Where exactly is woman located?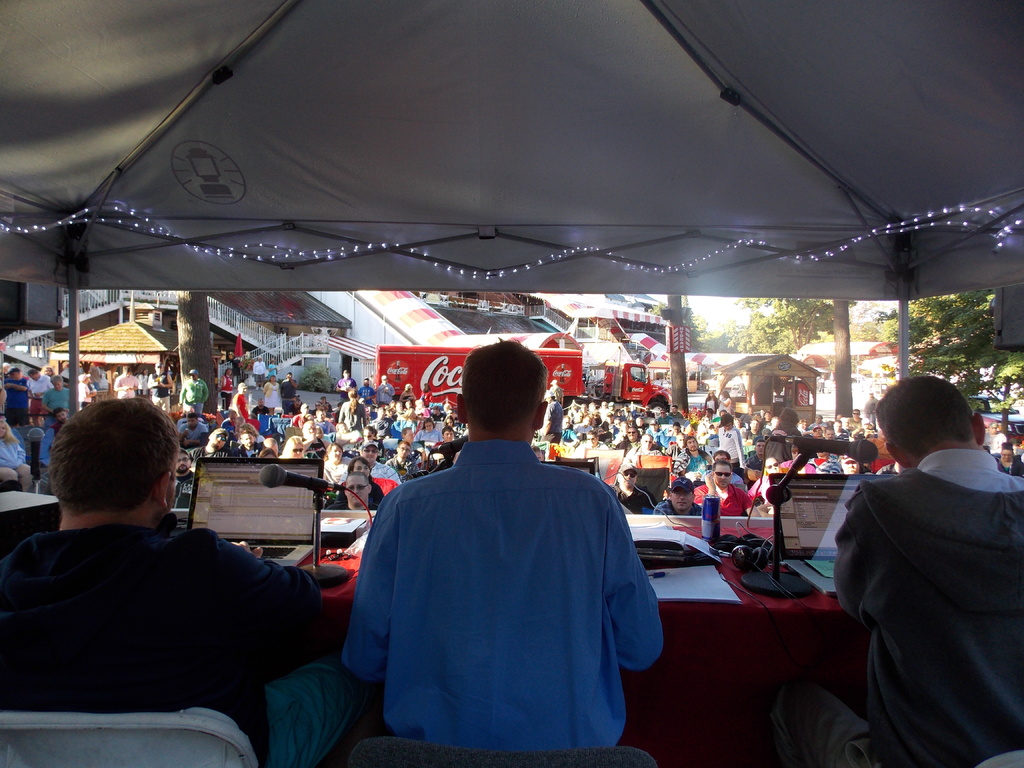
Its bounding box is region(602, 410, 616, 431).
